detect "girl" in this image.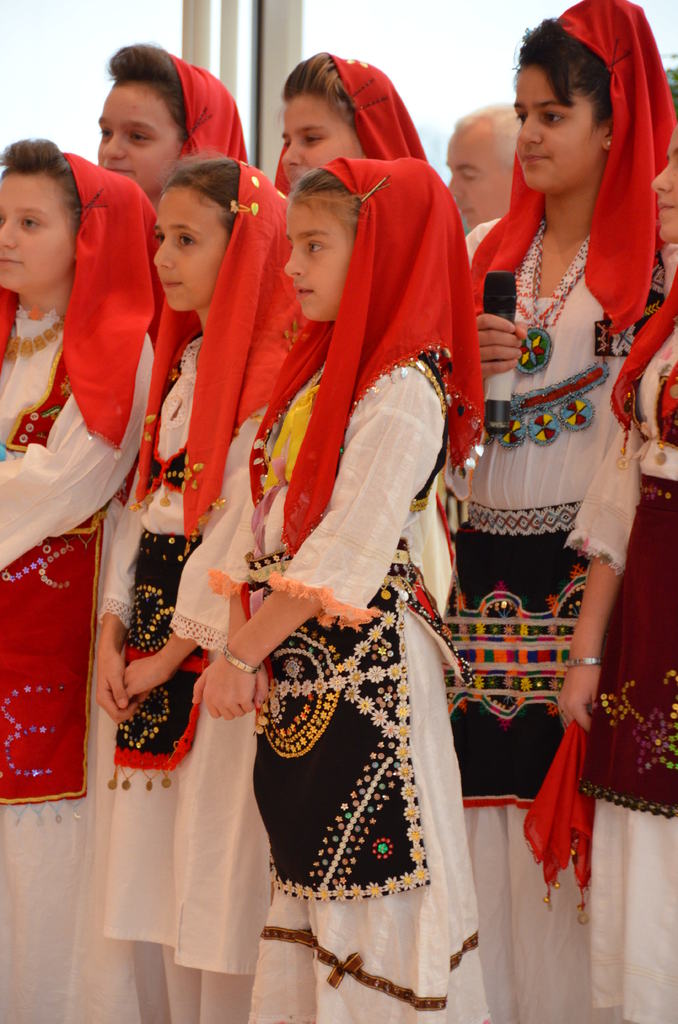
Detection: bbox(195, 158, 500, 1023).
